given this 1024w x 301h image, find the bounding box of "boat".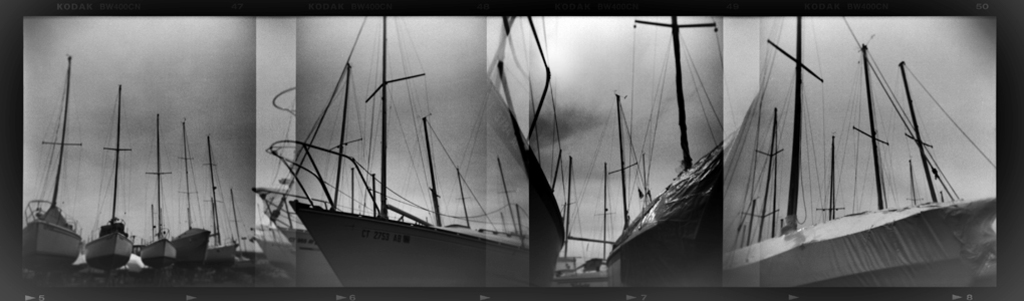
603/15/717/288.
